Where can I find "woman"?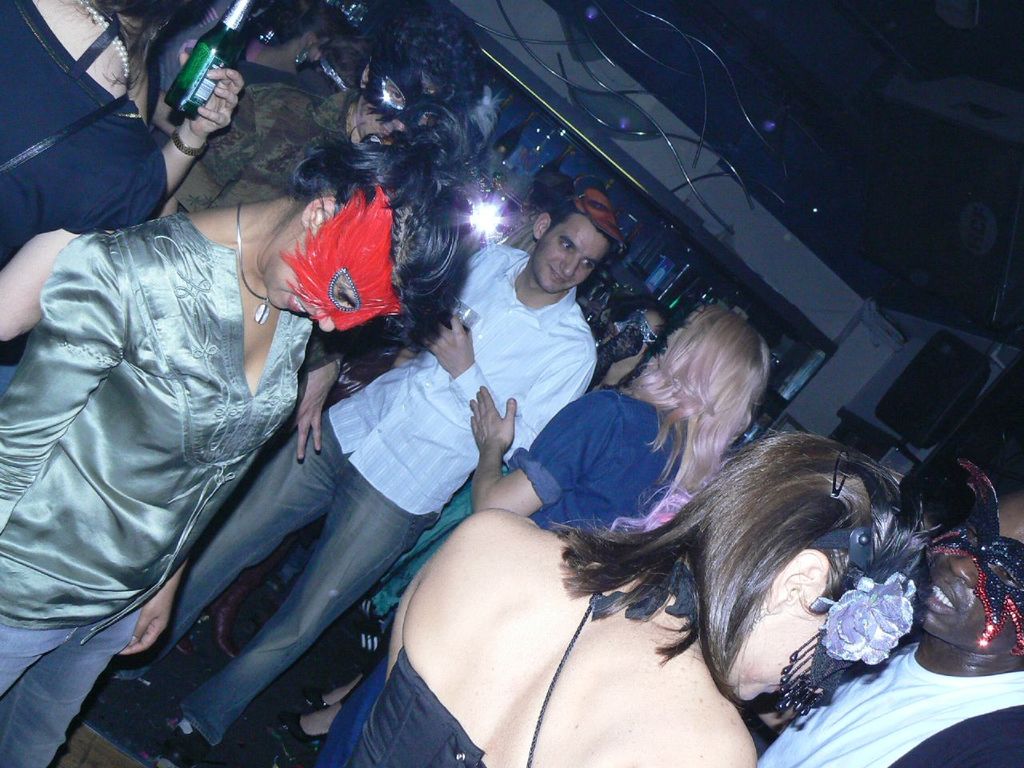
You can find it at region(326, 435, 934, 767).
